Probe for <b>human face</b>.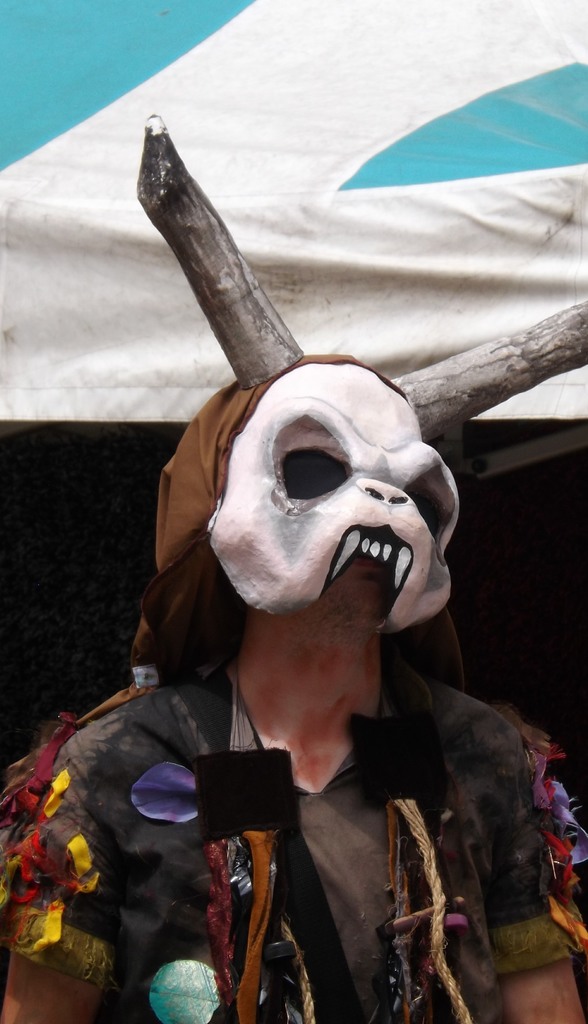
Probe result: [292,561,390,641].
